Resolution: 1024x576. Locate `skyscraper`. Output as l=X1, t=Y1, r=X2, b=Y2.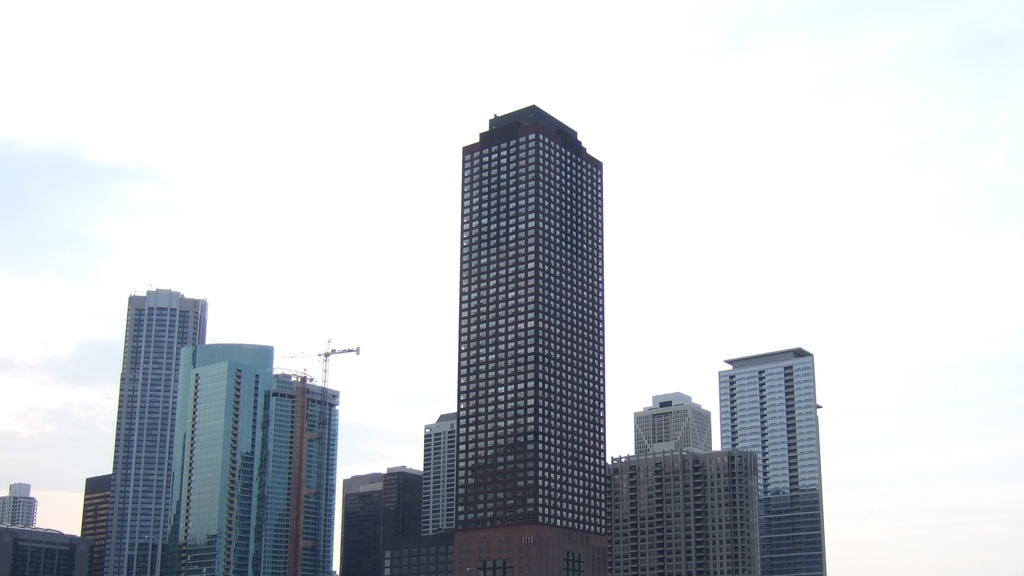
l=68, t=279, r=339, b=575.
